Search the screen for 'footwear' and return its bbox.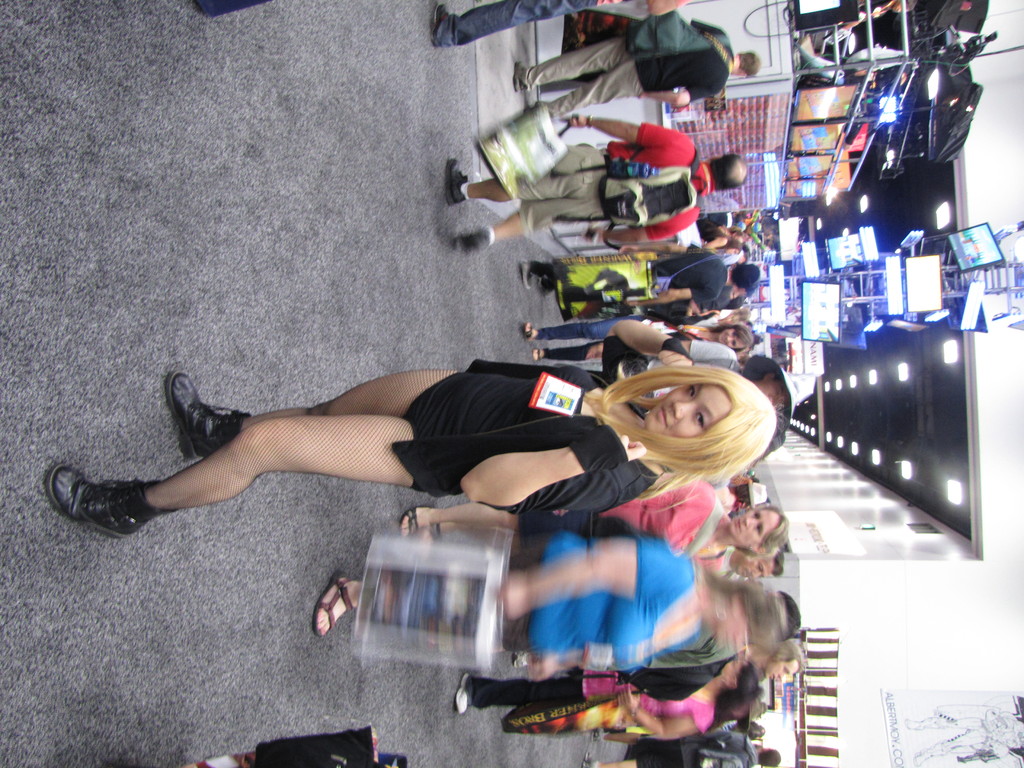
Found: (447, 157, 468, 205).
